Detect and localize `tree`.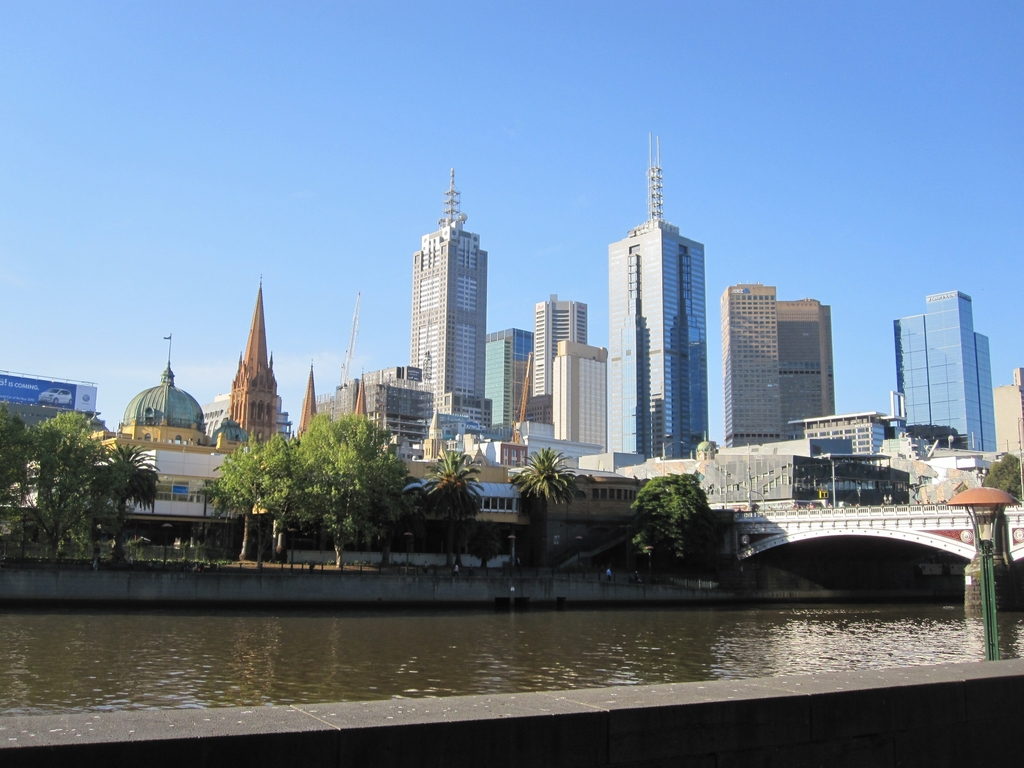
Localized at {"x1": 263, "y1": 429, "x2": 307, "y2": 555}.
